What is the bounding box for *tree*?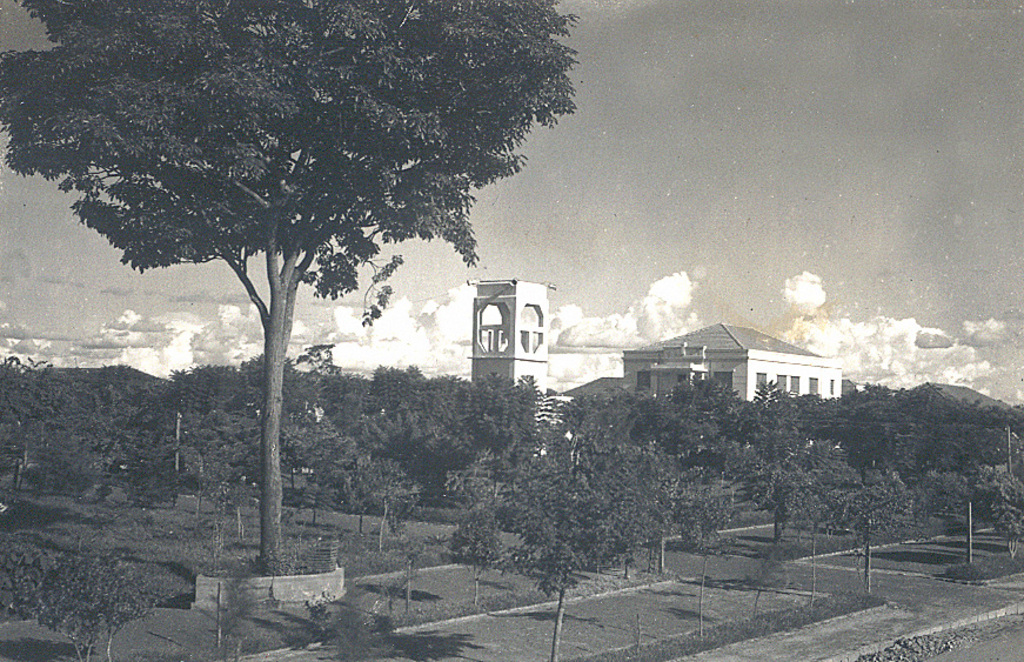
rect(560, 389, 633, 475).
